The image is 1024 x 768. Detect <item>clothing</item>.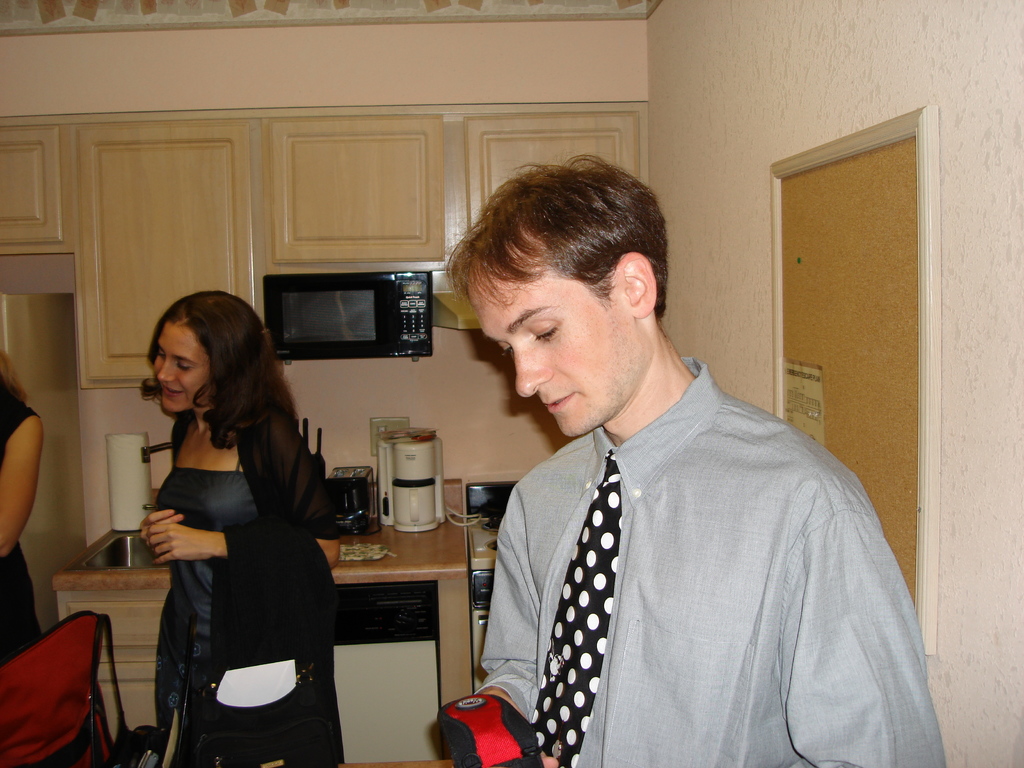
Detection: left=470, top=360, right=906, bottom=762.
